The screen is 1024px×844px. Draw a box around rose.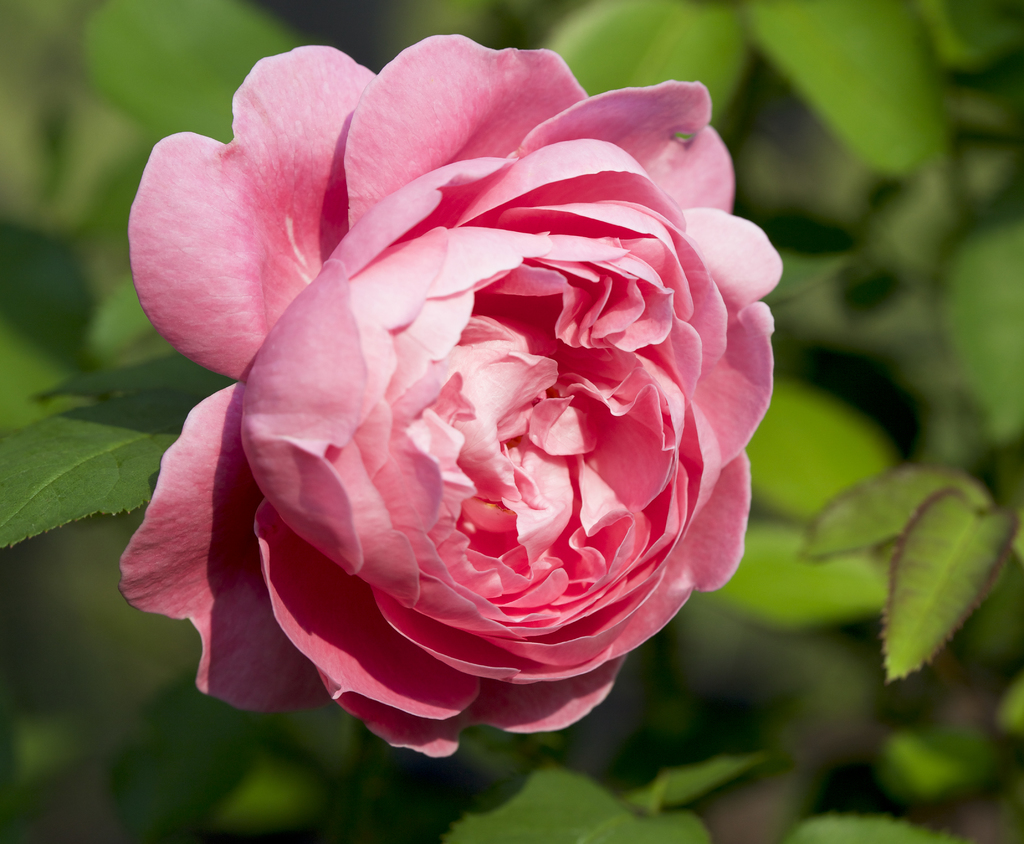
(left=115, top=35, right=781, bottom=758).
